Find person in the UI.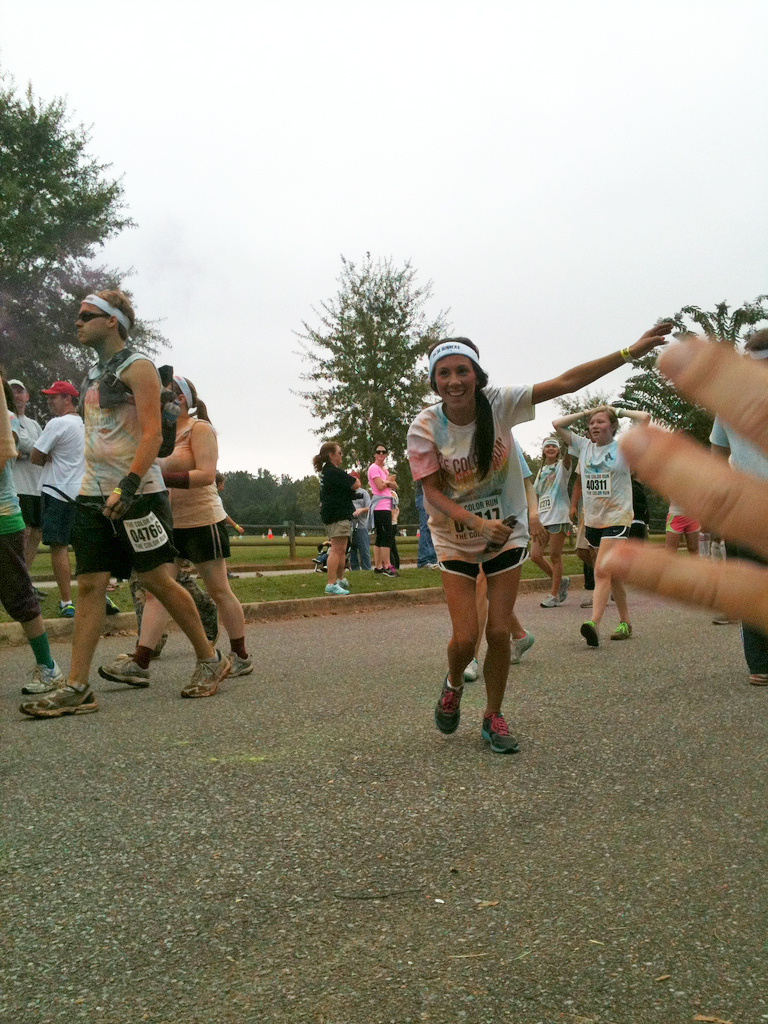
UI element at 654,505,711,554.
